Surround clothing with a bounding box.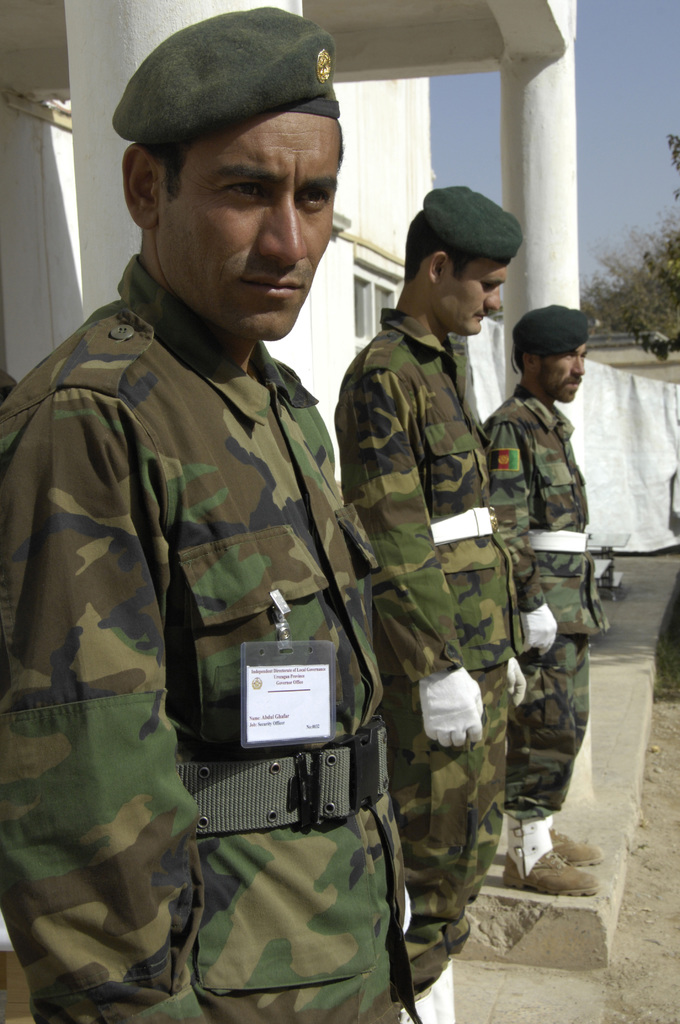
box=[535, 337, 589, 400].
